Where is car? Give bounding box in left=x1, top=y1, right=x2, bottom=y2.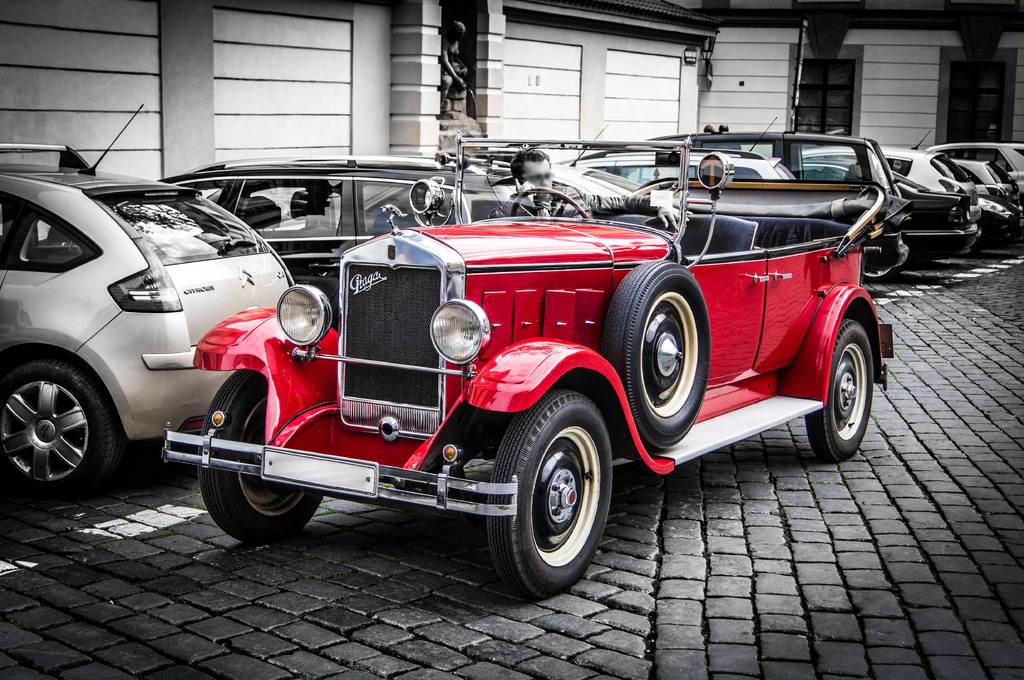
left=801, top=130, right=982, bottom=244.
